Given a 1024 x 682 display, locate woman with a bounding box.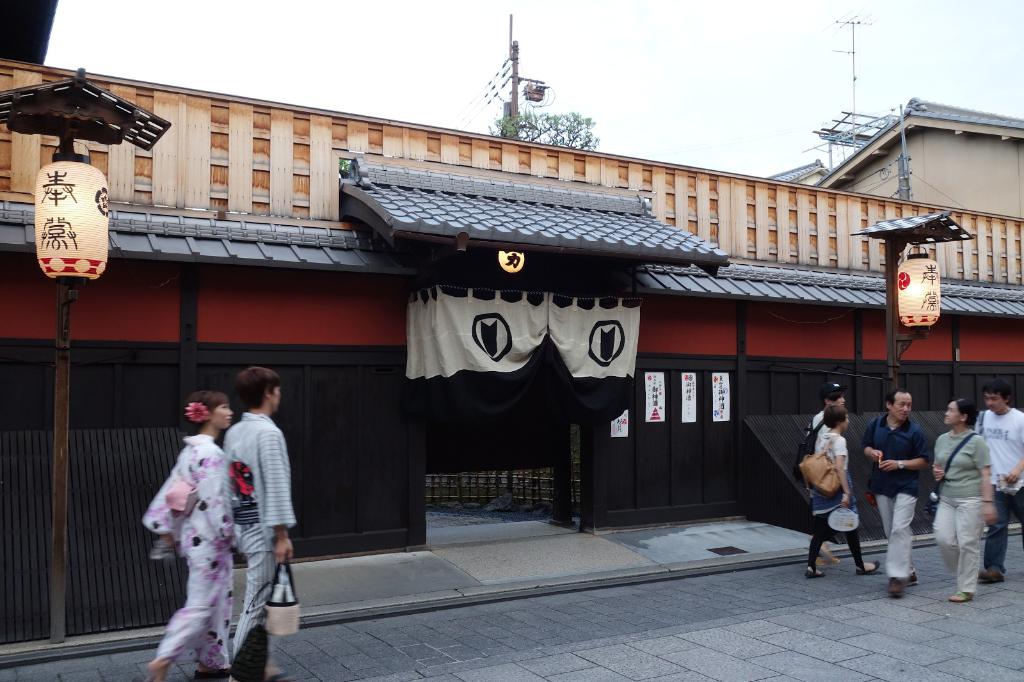
Located: {"left": 931, "top": 399, "right": 999, "bottom": 604}.
